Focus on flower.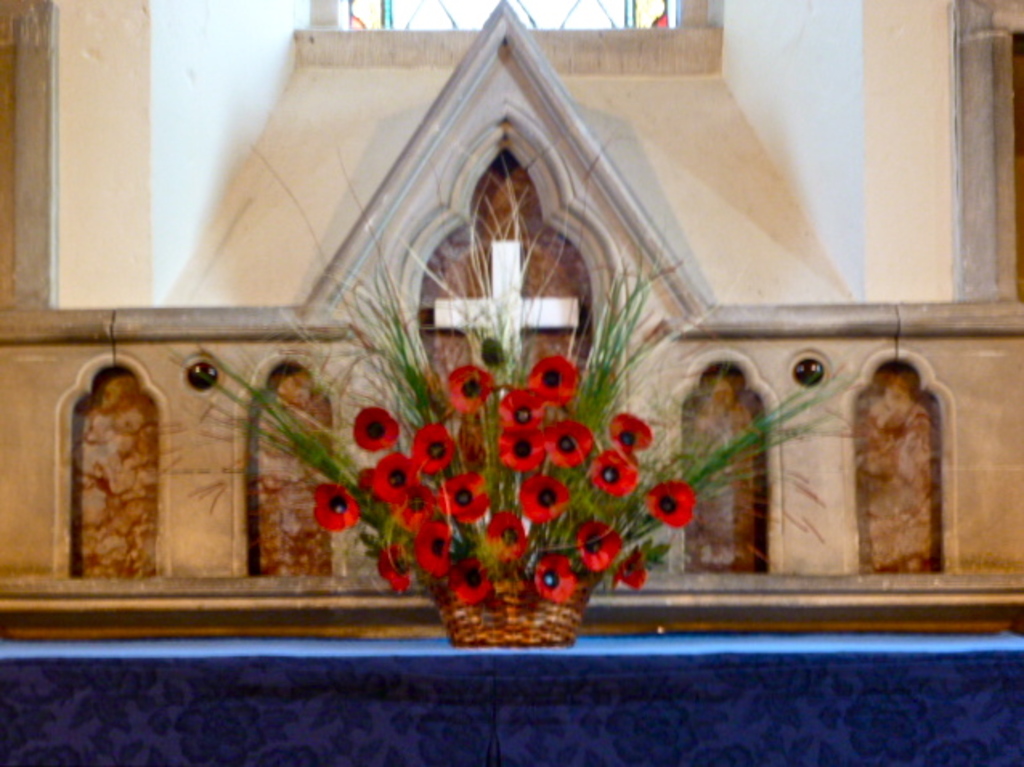
Focused at x1=369 y1=451 x2=422 y2=497.
